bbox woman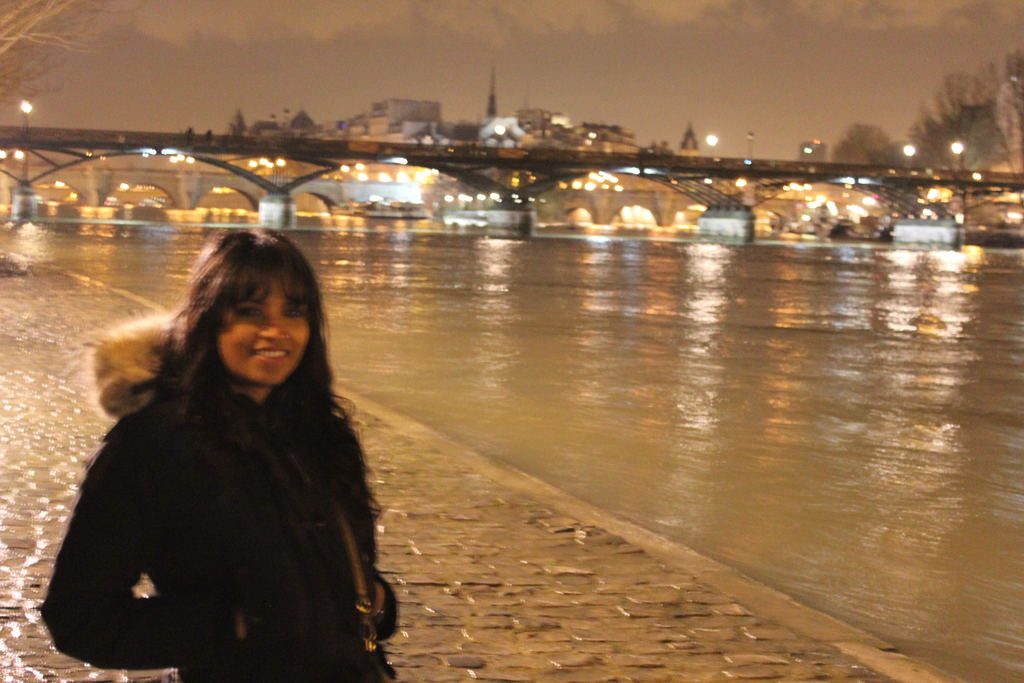
Rect(38, 220, 399, 677)
